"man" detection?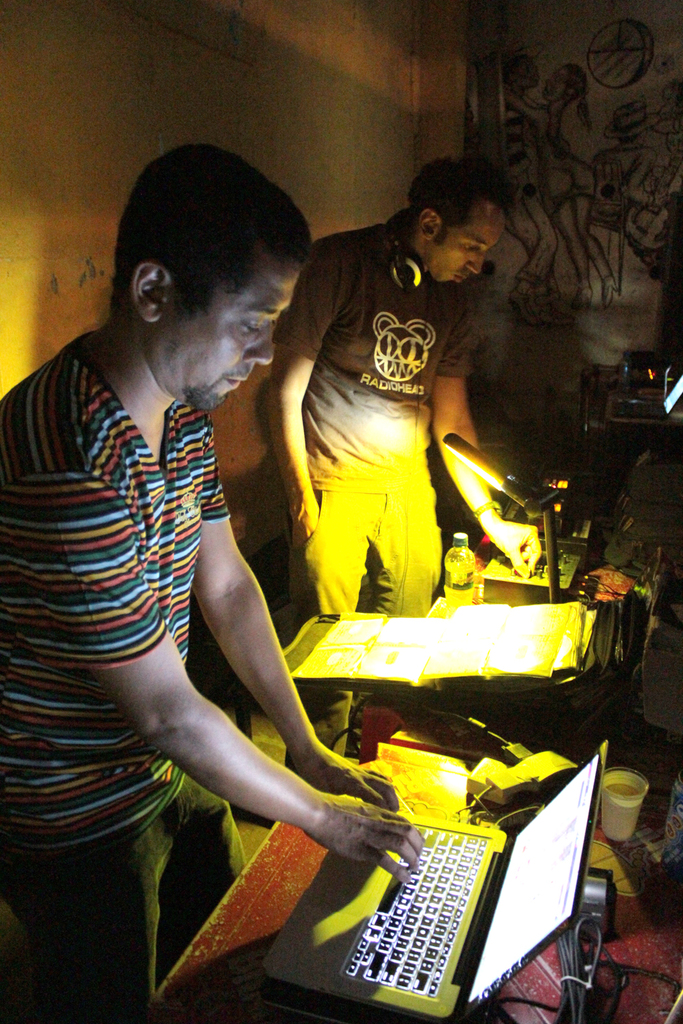
<box>260,153,539,757</box>
